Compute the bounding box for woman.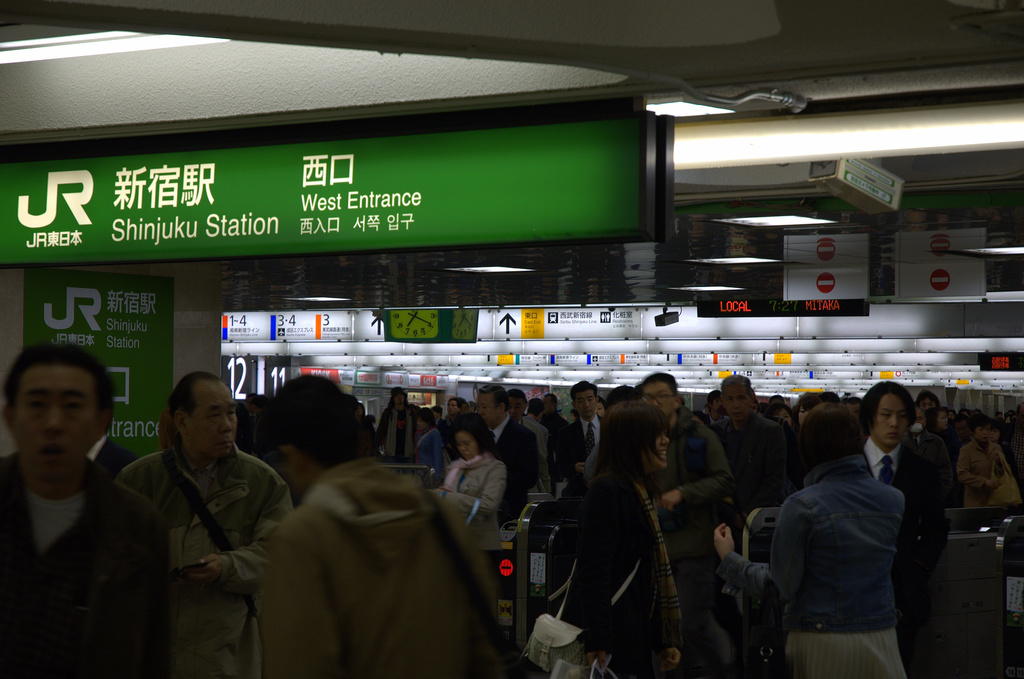
711,405,908,677.
